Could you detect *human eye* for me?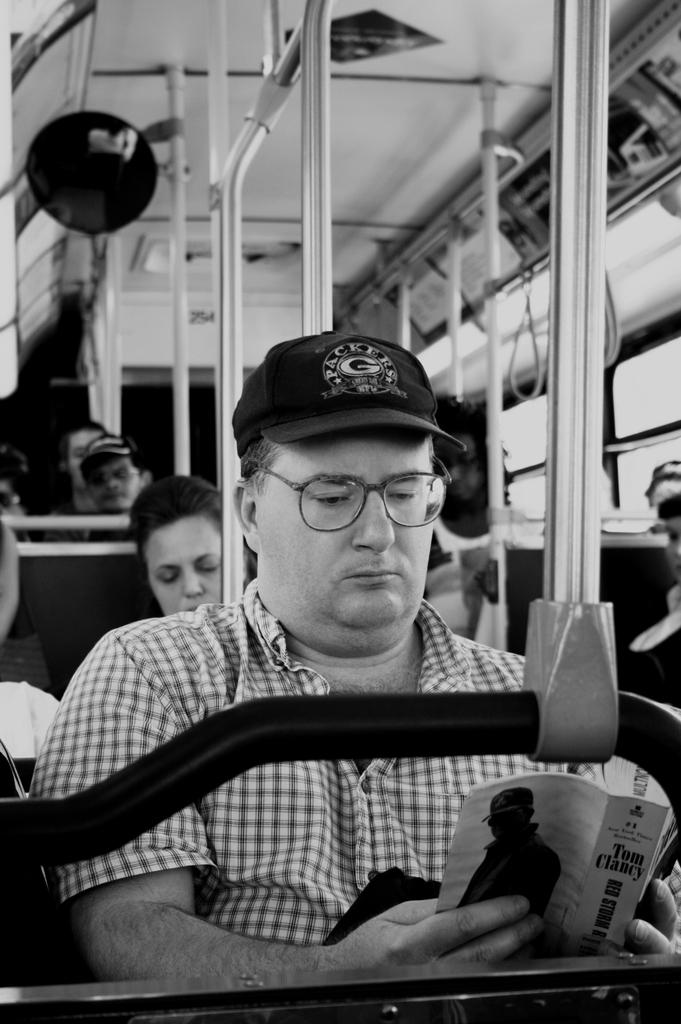
Detection result: x1=199 y1=561 x2=218 y2=575.
